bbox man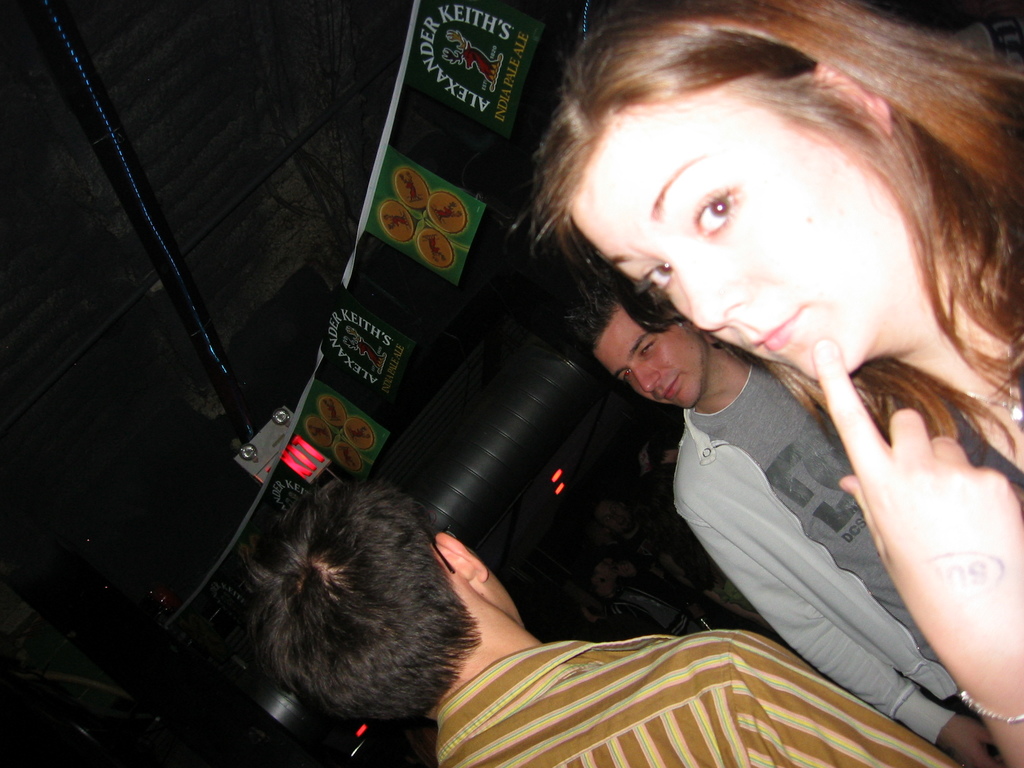
(left=238, top=475, right=966, bottom=767)
